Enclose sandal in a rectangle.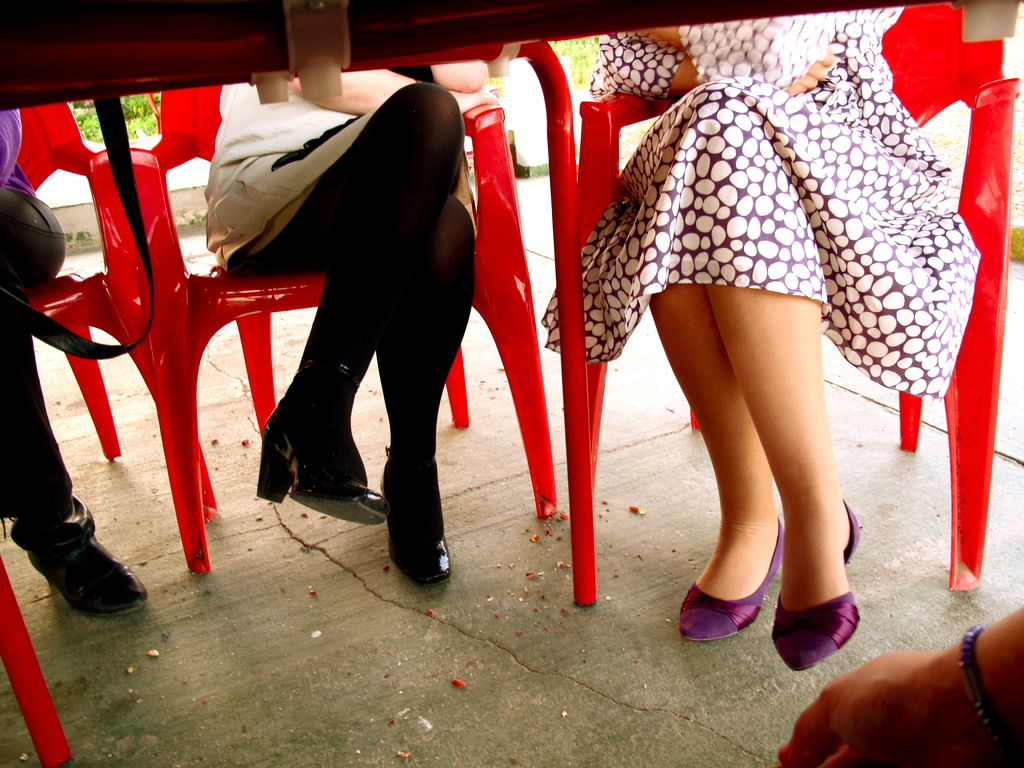
bbox=(253, 361, 388, 524).
